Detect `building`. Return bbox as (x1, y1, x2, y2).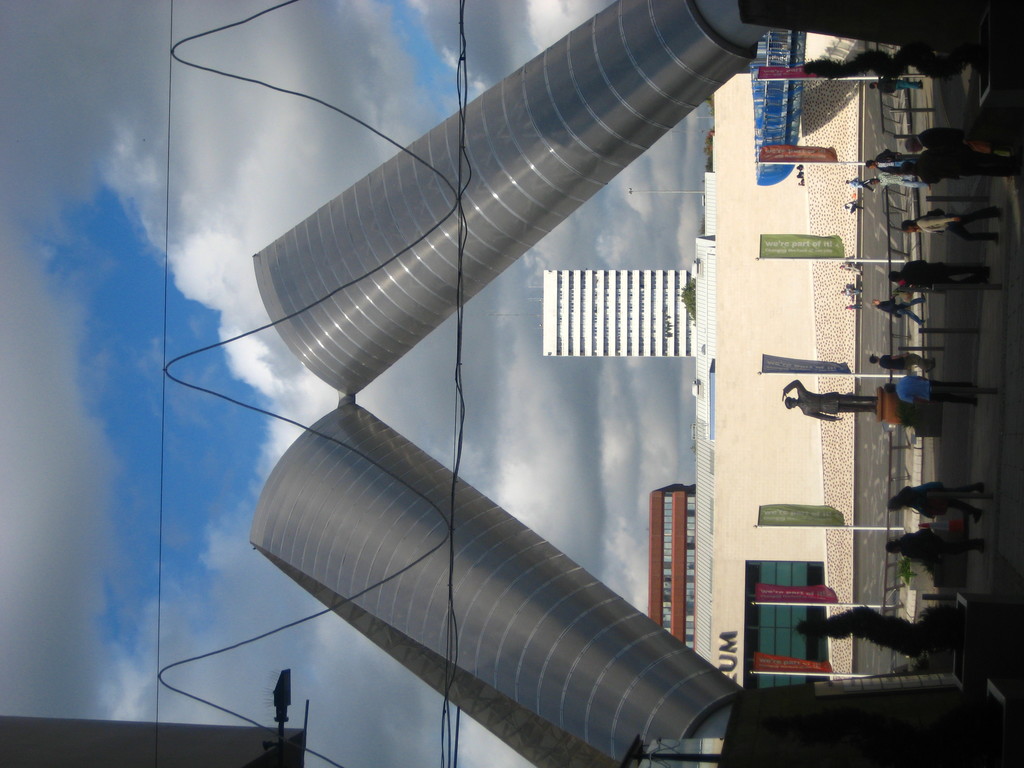
(0, 716, 306, 767).
